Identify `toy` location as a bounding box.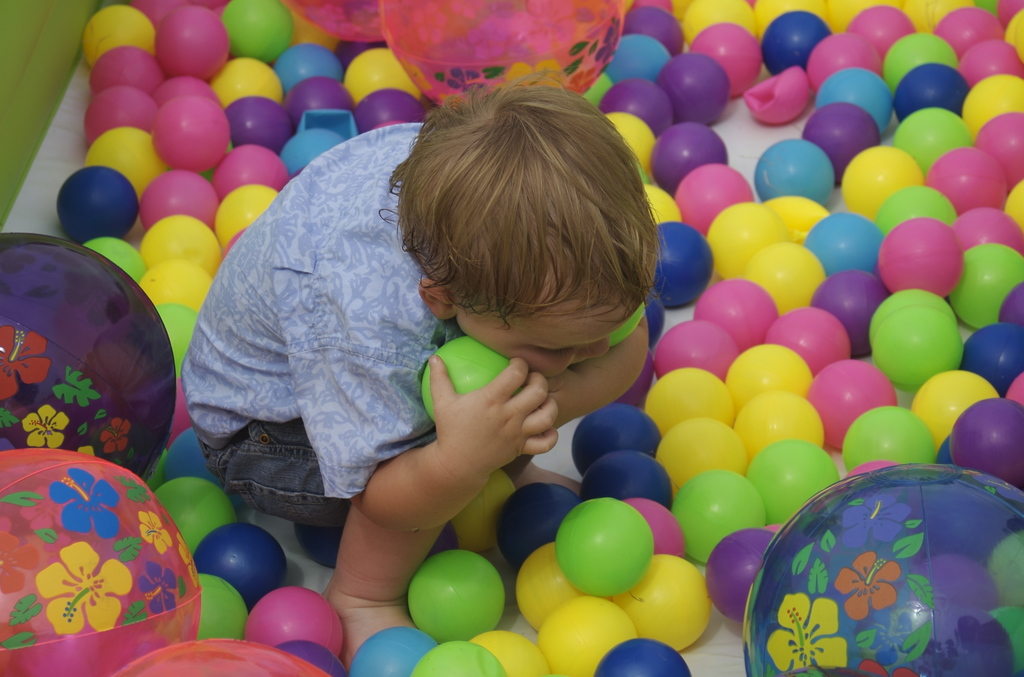
locate(1004, 365, 1023, 403).
